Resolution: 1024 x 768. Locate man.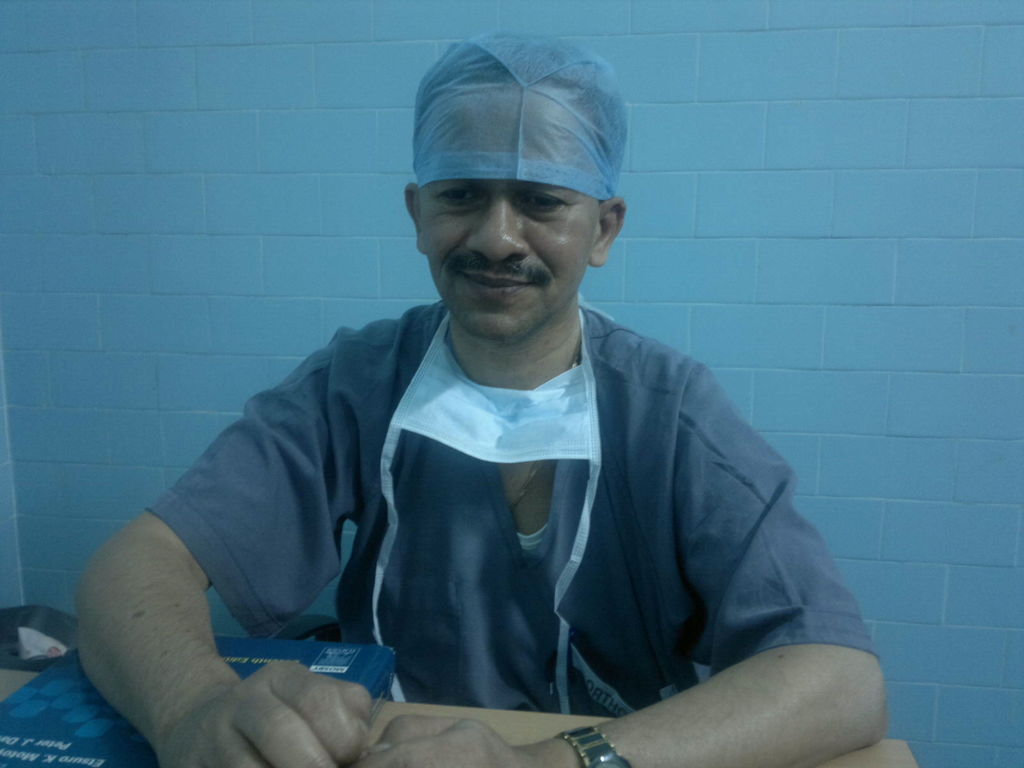
[left=95, top=47, right=878, bottom=758].
